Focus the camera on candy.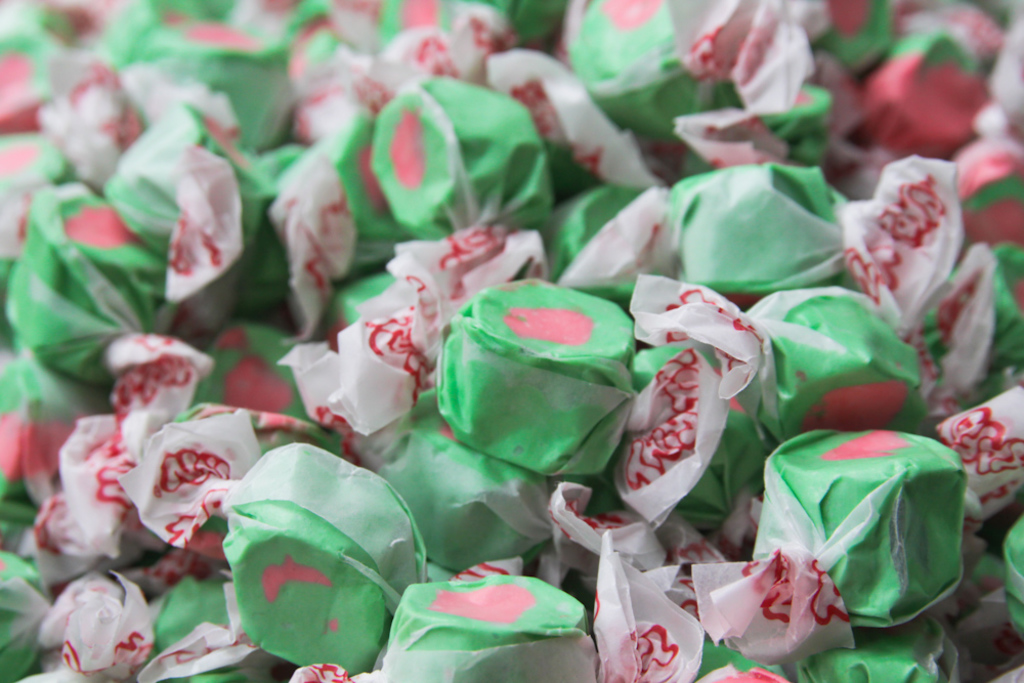
Focus region: locate(0, 0, 1023, 682).
